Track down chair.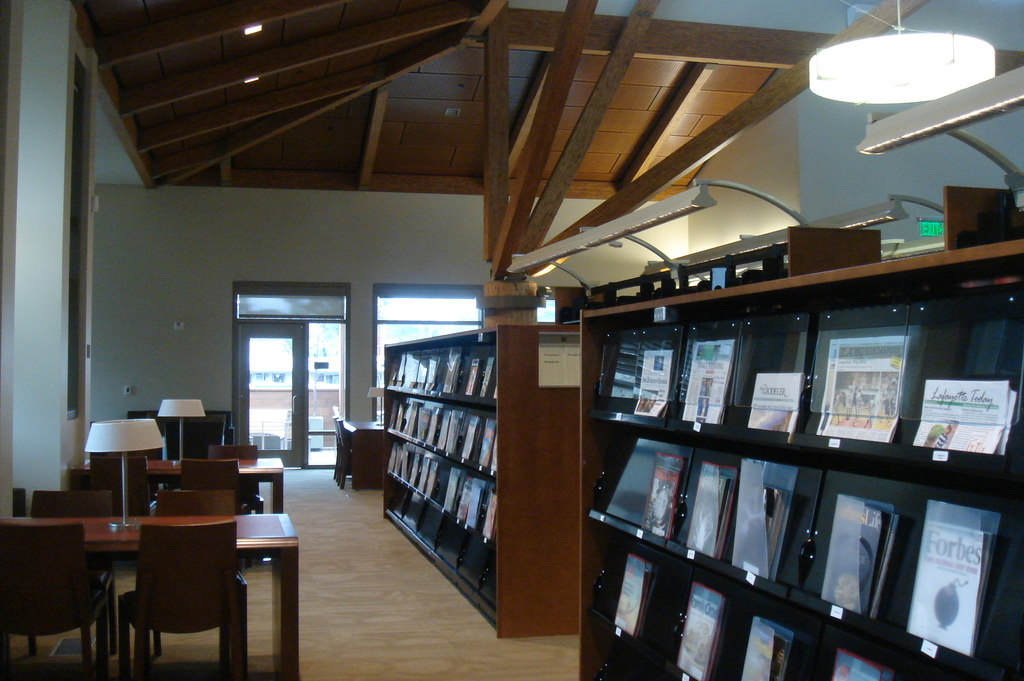
Tracked to box(35, 488, 115, 650).
